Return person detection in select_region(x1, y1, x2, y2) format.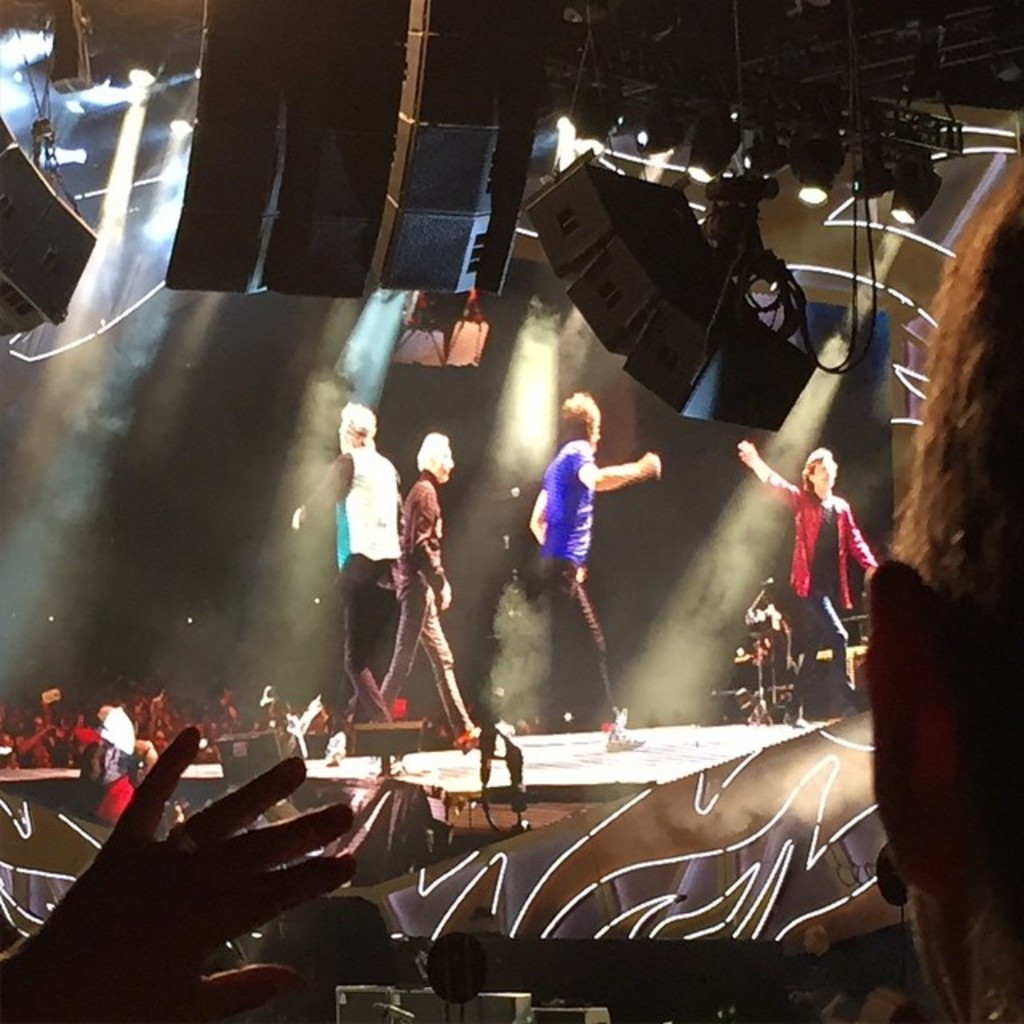
select_region(864, 181, 1022, 1022).
